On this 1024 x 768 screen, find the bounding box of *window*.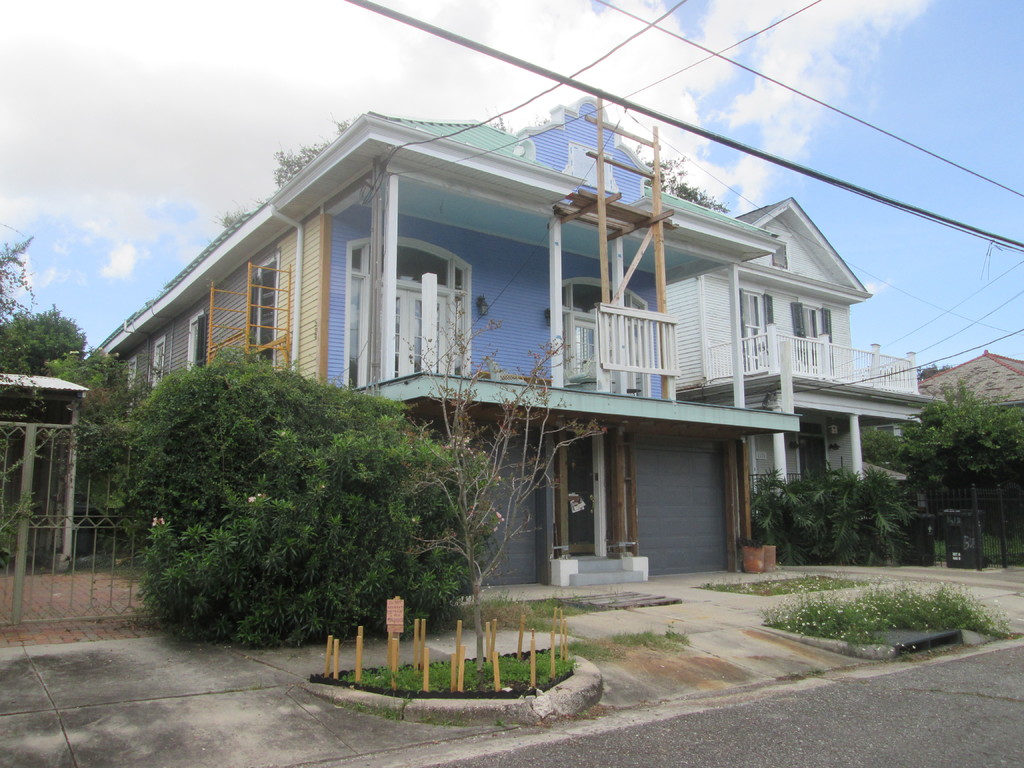
Bounding box: [343,236,472,388].
